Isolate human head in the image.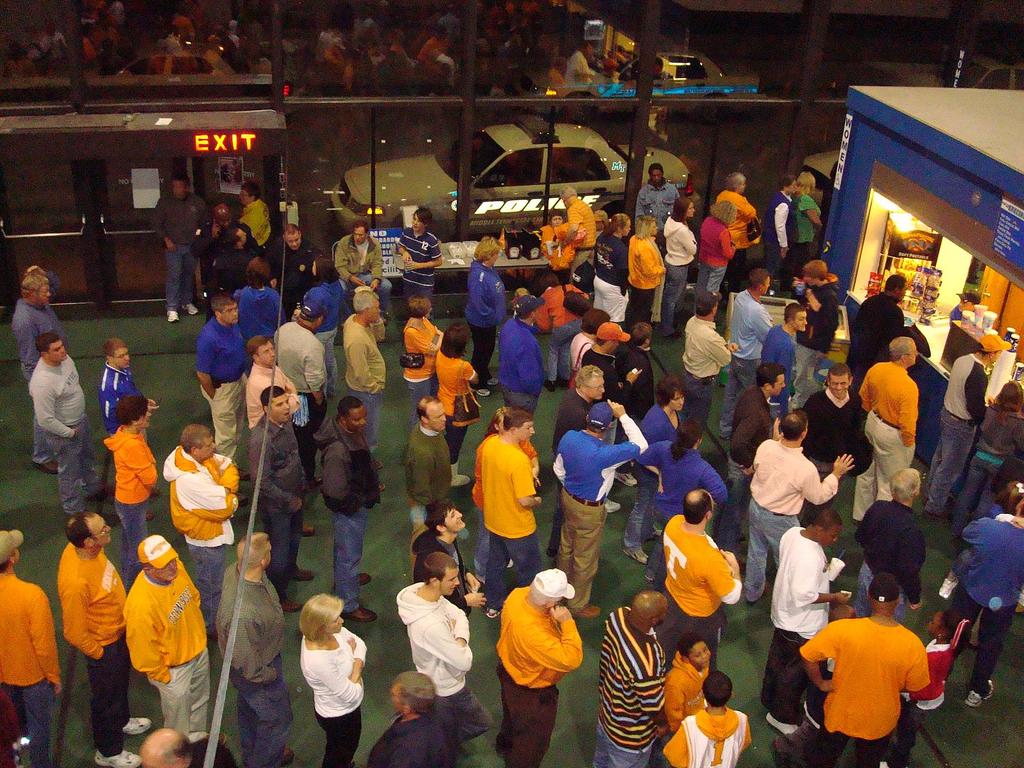
Isolated region: (left=628, top=591, right=668, bottom=633).
